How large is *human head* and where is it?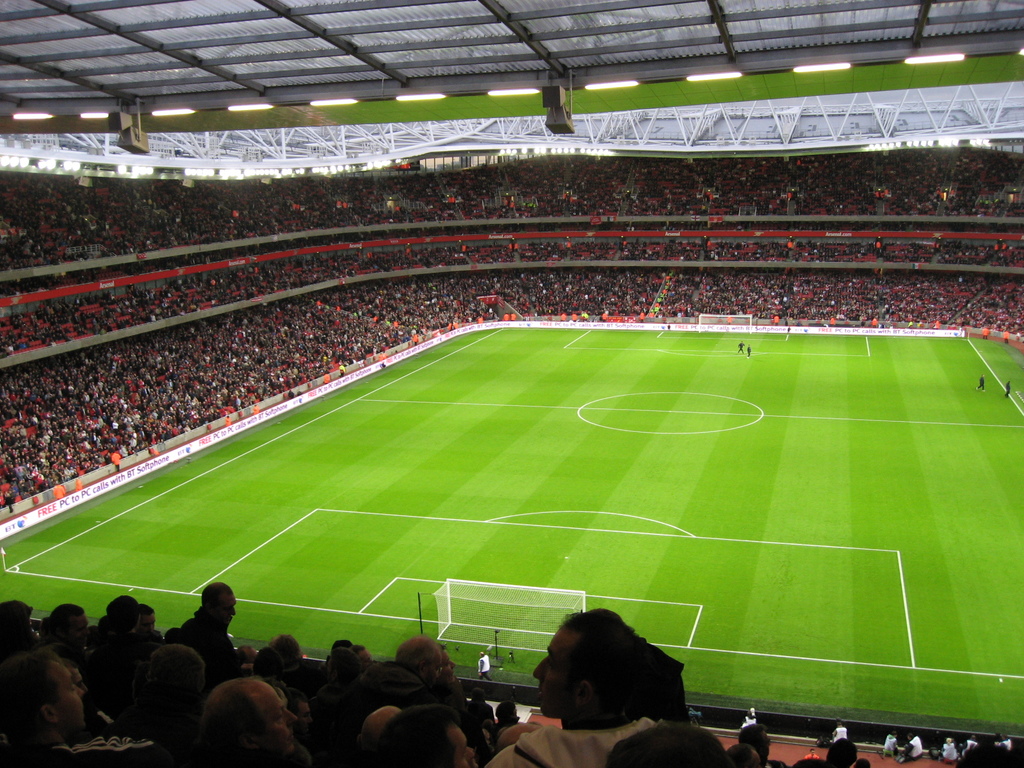
Bounding box: [x1=380, y1=704, x2=472, y2=767].
